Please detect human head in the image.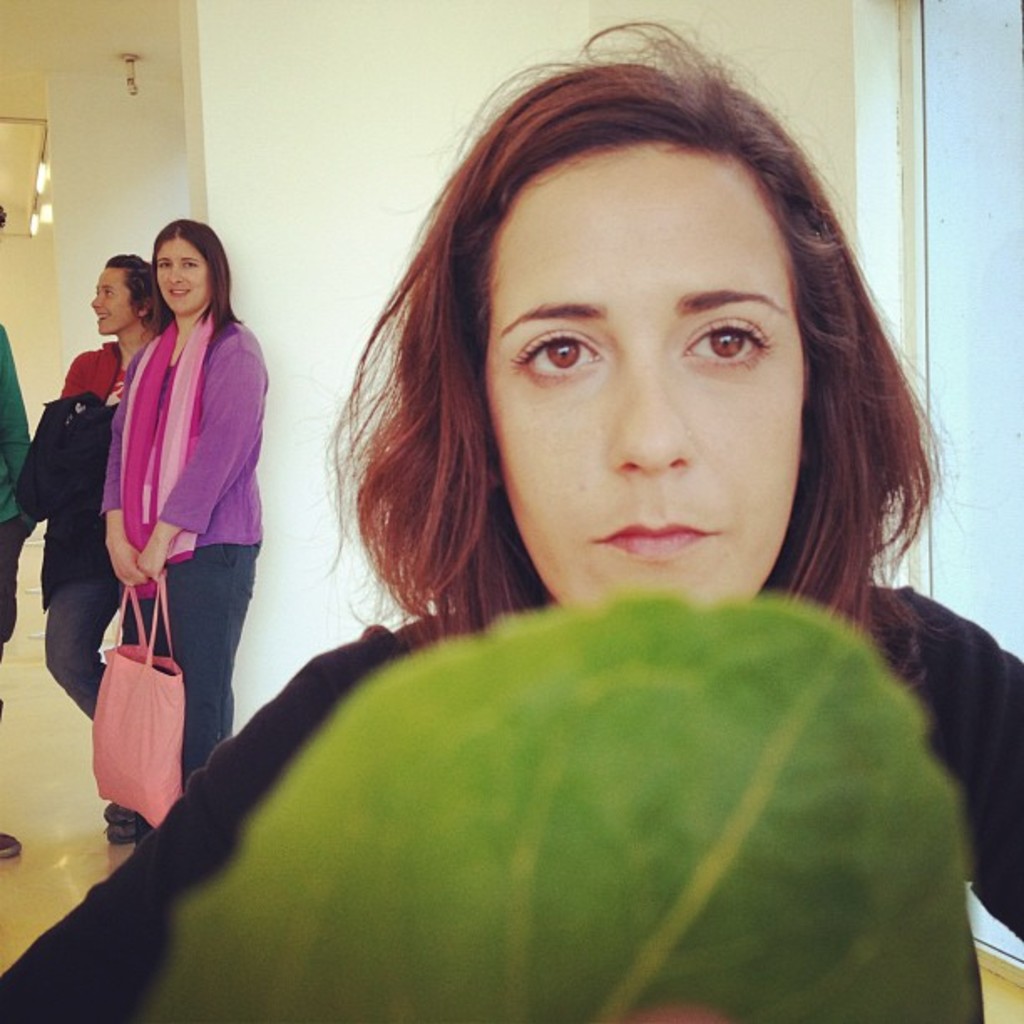
x1=85 y1=256 x2=161 y2=338.
